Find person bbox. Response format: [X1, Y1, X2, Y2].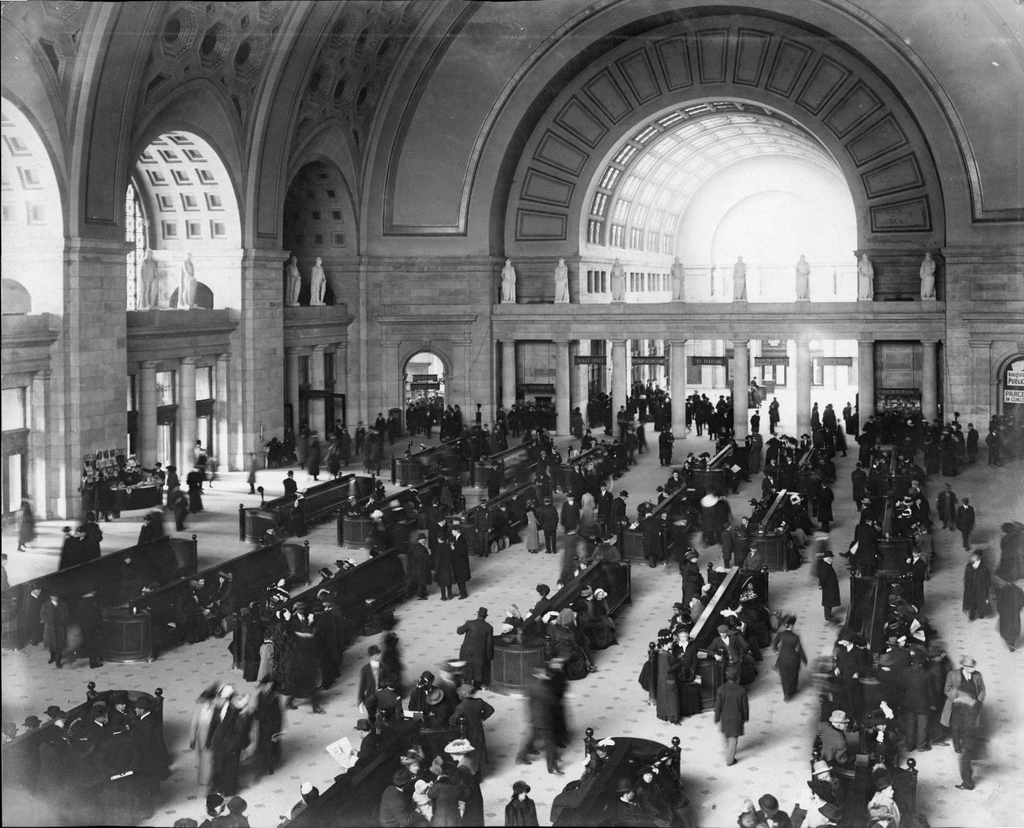
[767, 399, 775, 432].
